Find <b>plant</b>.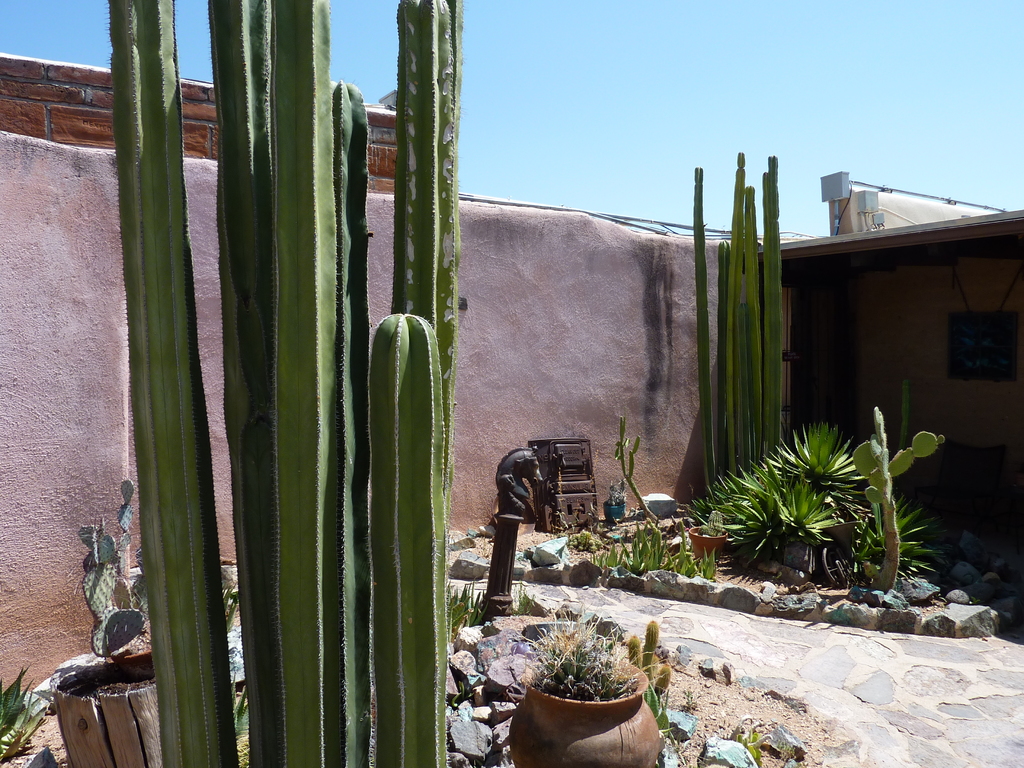
crop(452, 575, 489, 628).
